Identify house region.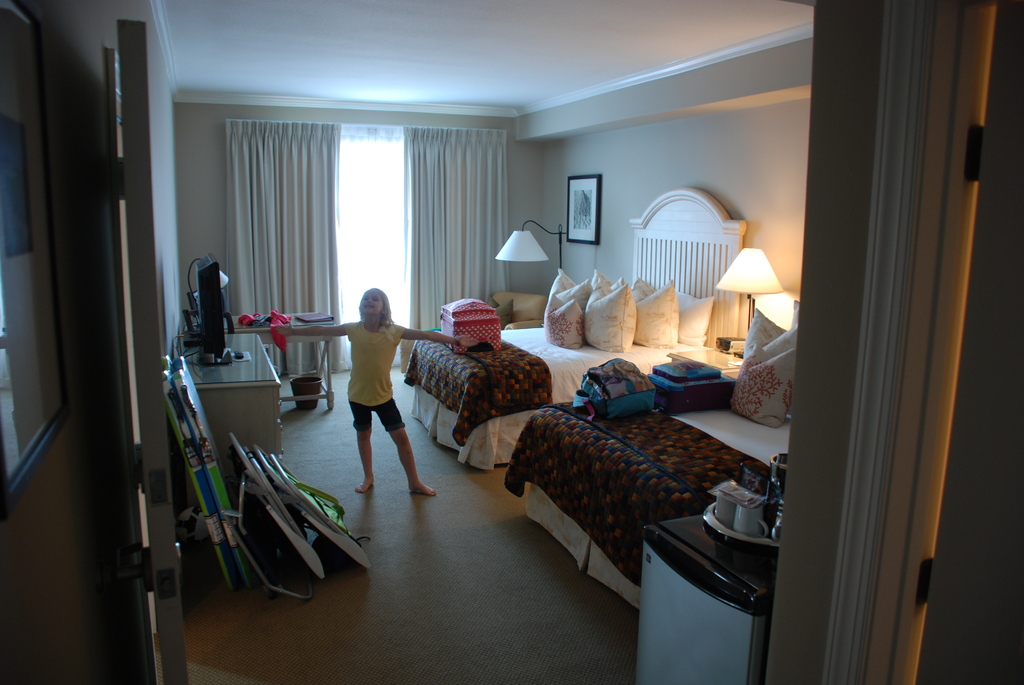
Region: <box>75,0,956,659</box>.
